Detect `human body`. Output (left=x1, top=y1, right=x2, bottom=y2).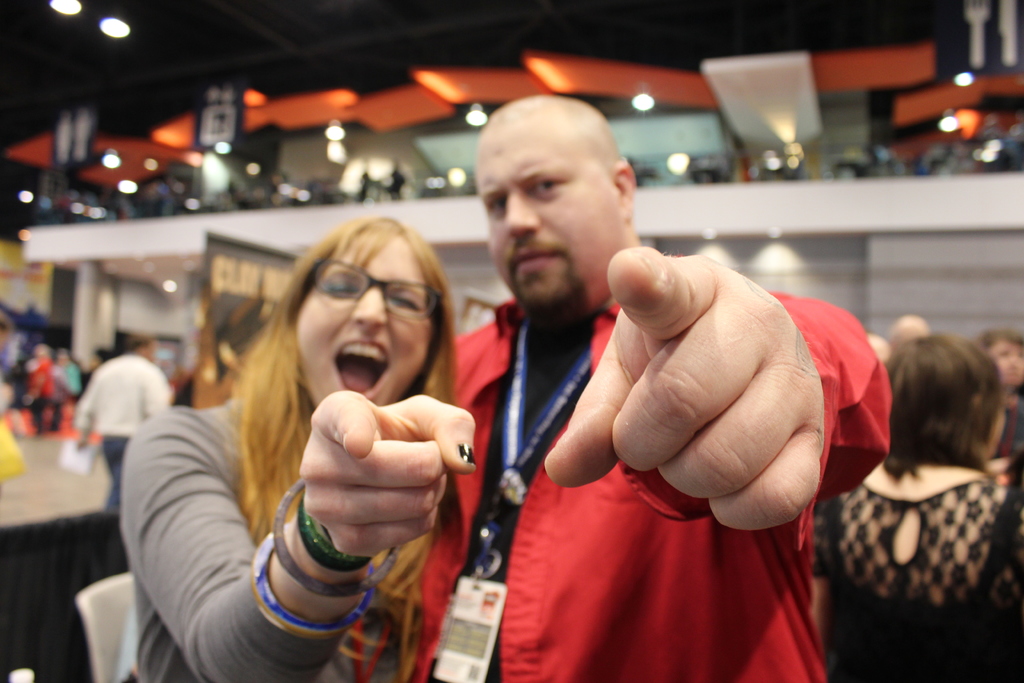
(left=74, top=354, right=179, bottom=504).
